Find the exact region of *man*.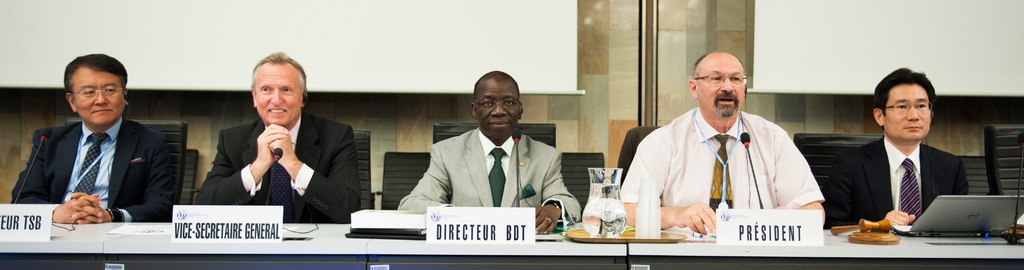
Exact region: (x1=824, y1=66, x2=970, y2=228).
